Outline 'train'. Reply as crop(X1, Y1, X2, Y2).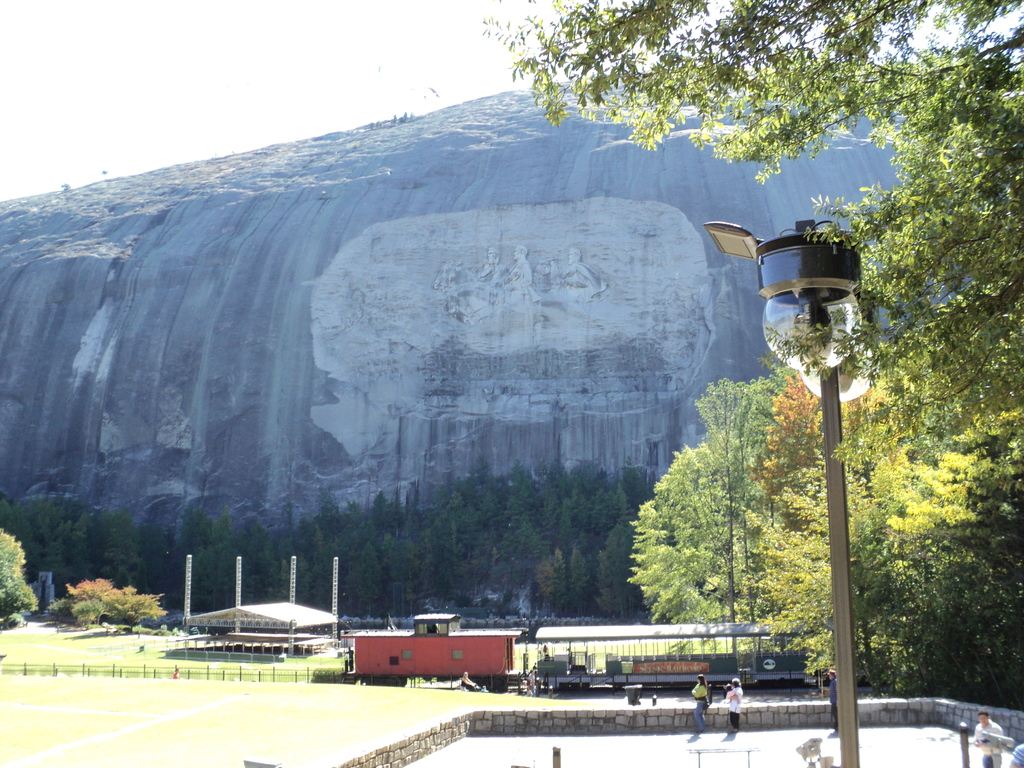
crop(340, 614, 874, 686).
